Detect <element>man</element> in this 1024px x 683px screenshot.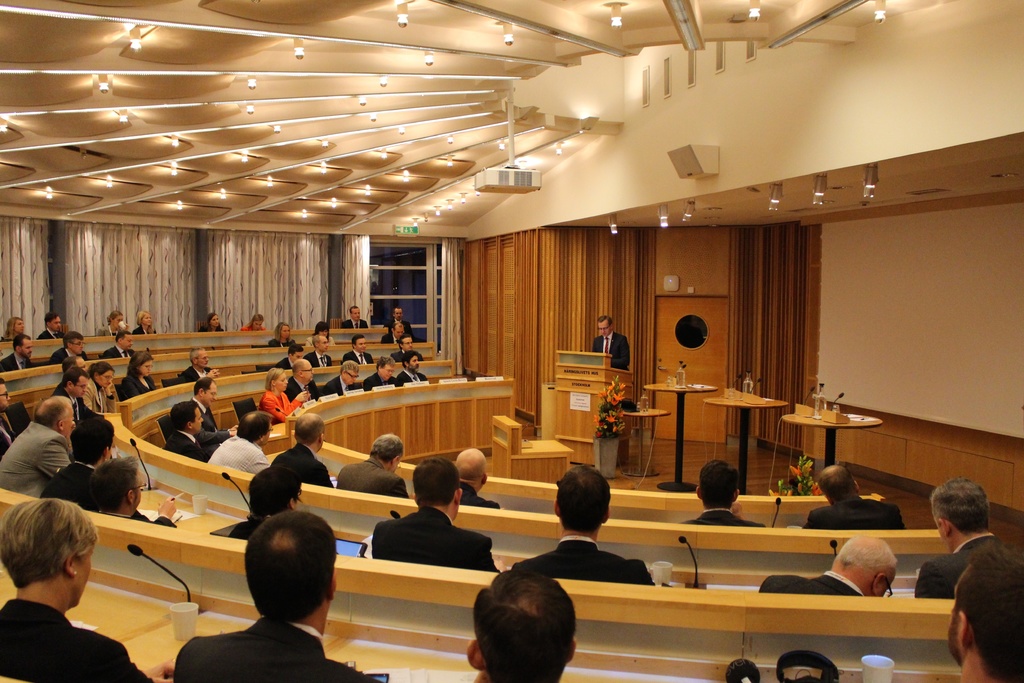
Detection: (x1=797, y1=463, x2=906, y2=528).
